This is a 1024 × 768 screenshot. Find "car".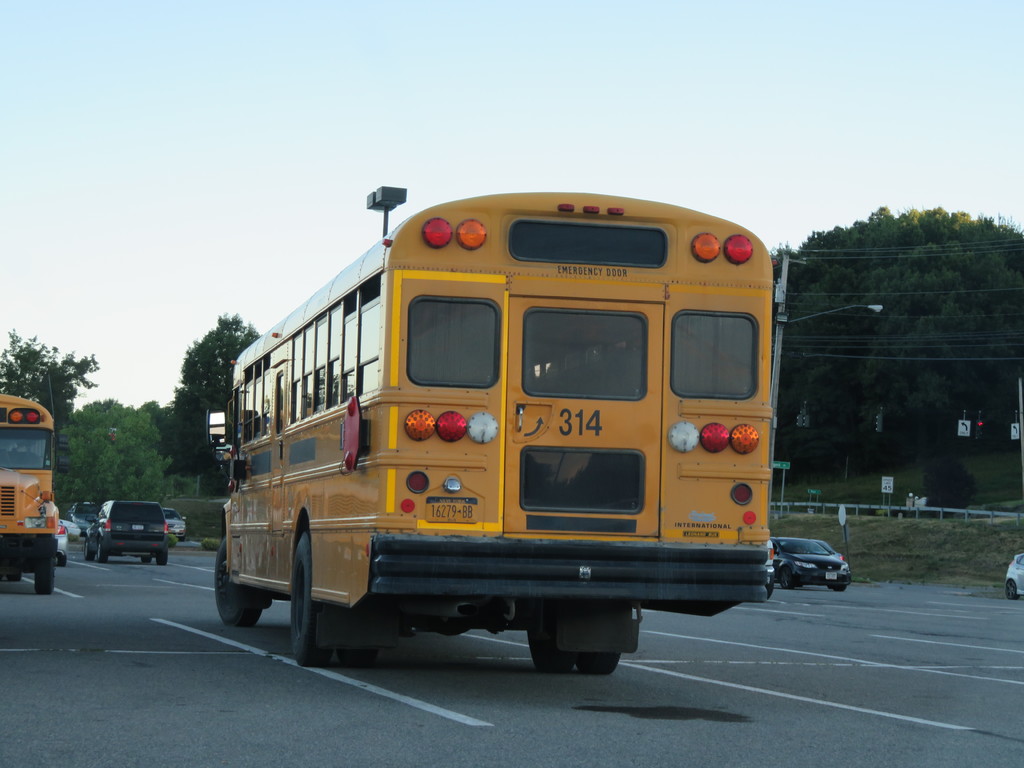
Bounding box: 780:540:856:604.
